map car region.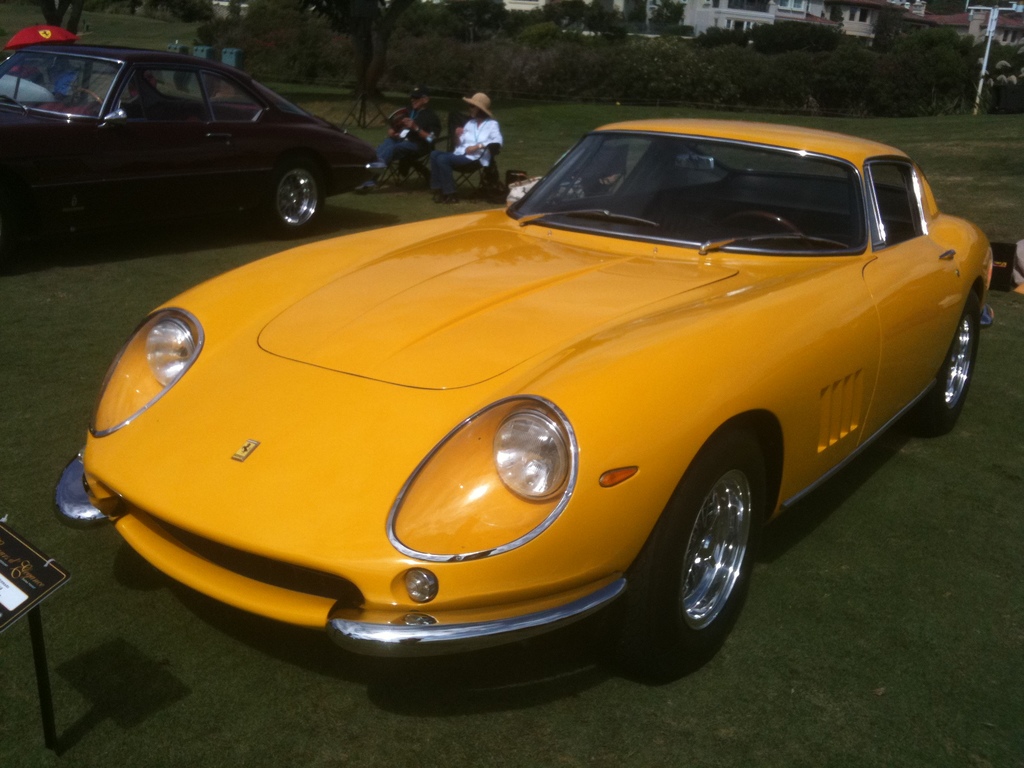
Mapped to {"left": 0, "top": 39, "right": 382, "bottom": 234}.
